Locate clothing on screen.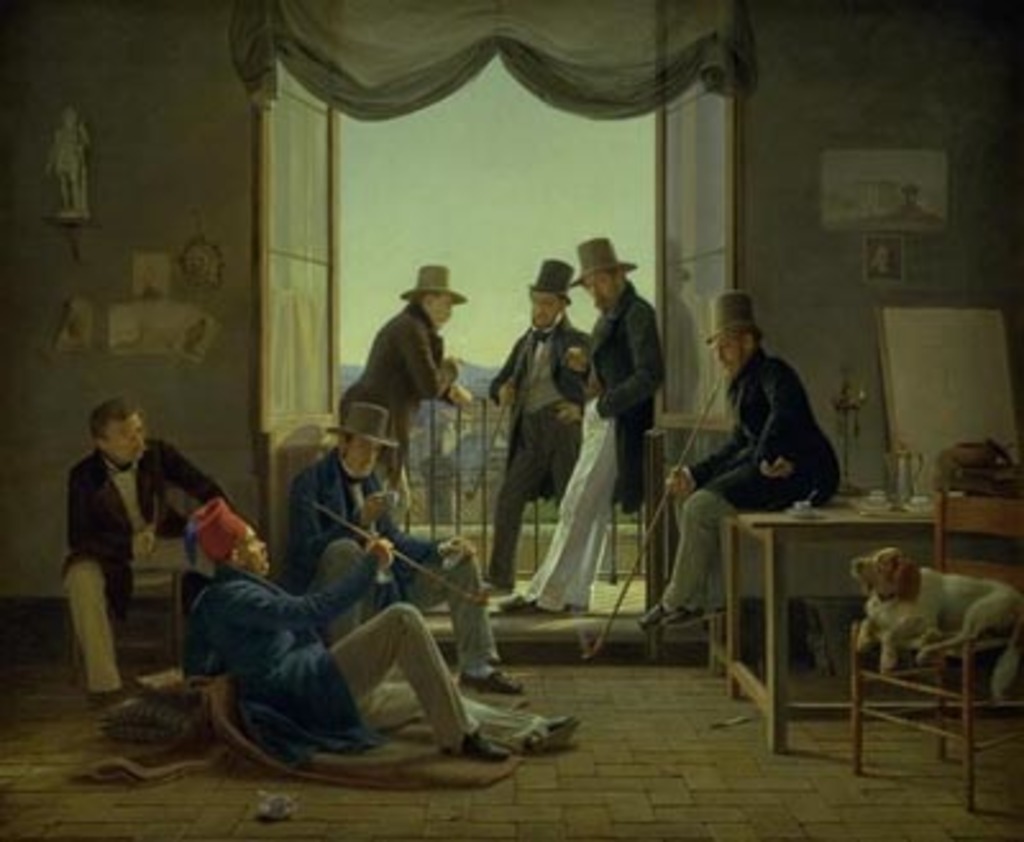
On screen at (left=320, top=601, right=466, bottom=768).
